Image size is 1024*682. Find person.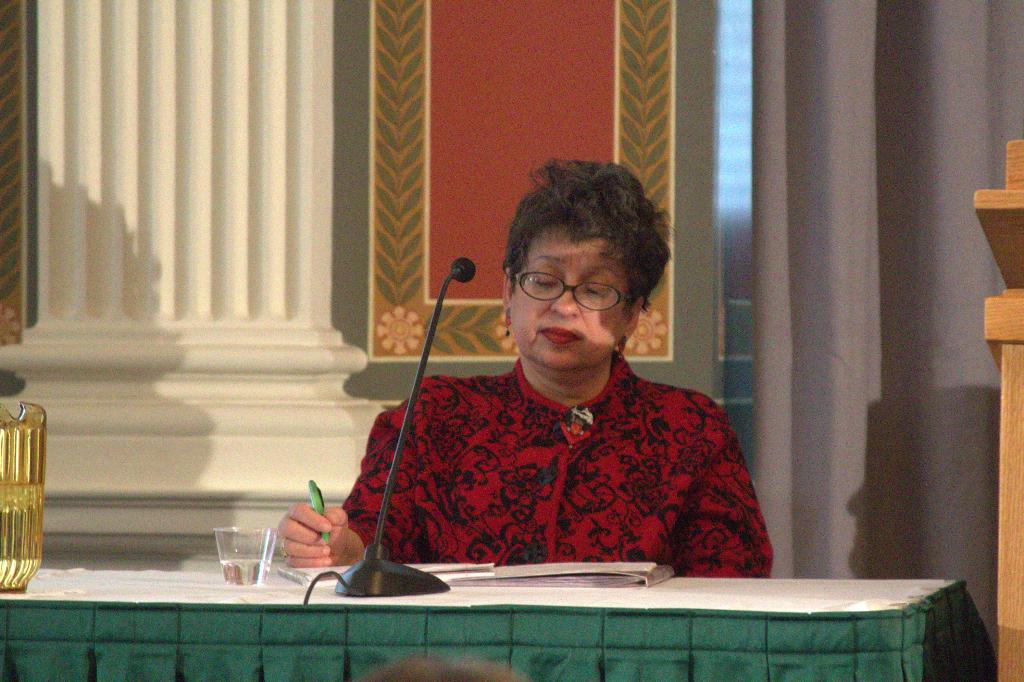
<box>319,191,778,610</box>.
